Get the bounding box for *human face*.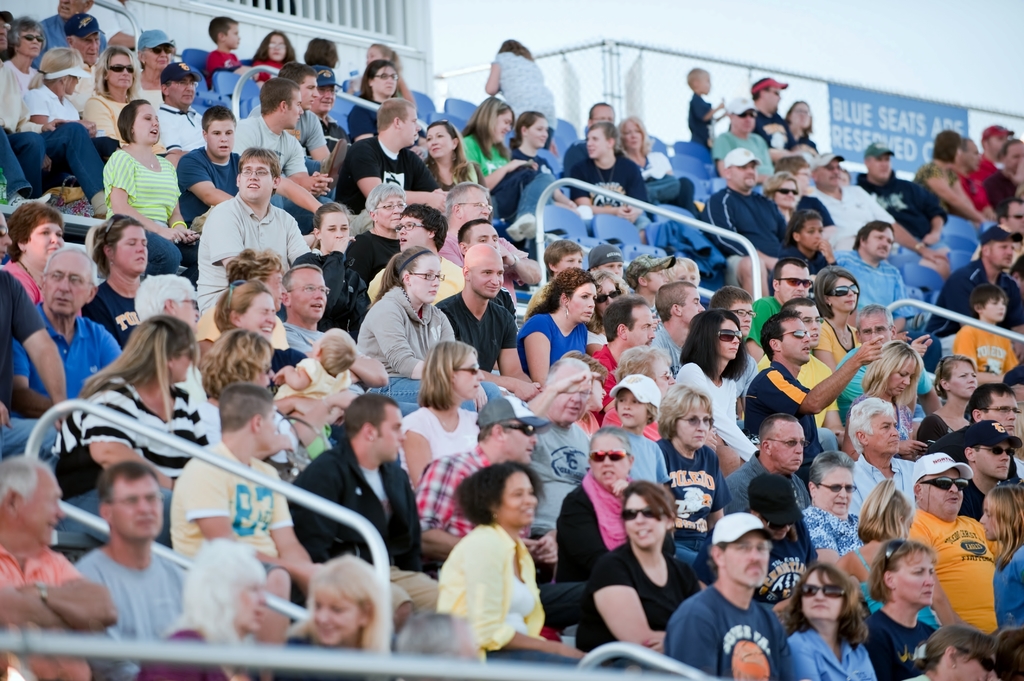
140, 40, 171, 70.
